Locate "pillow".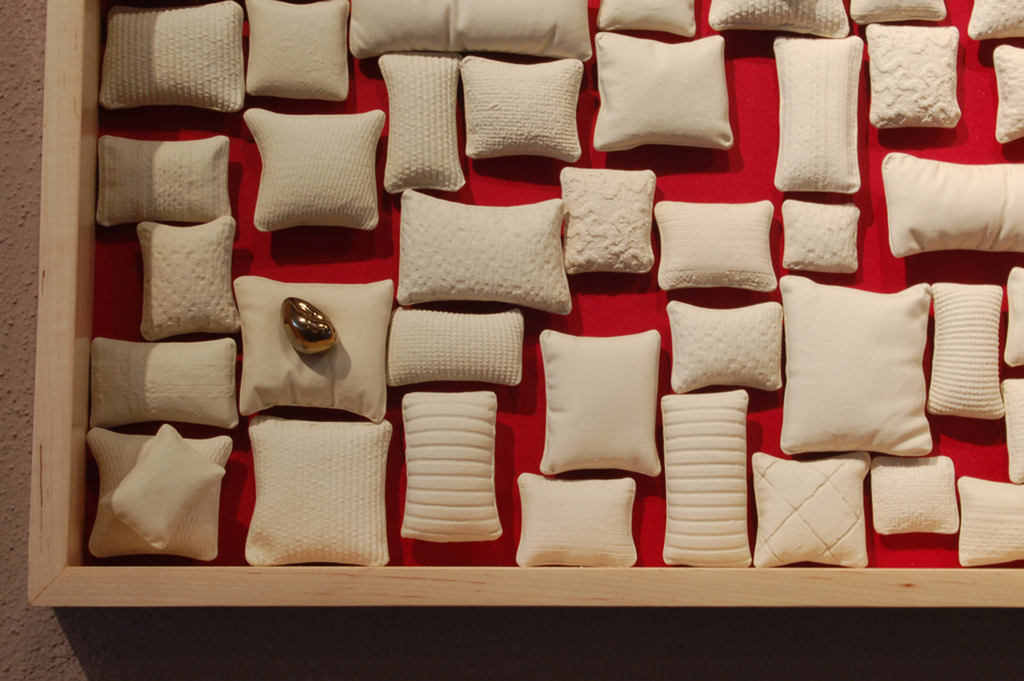
Bounding box: x1=92 y1=408 x2=229 y2=552.
